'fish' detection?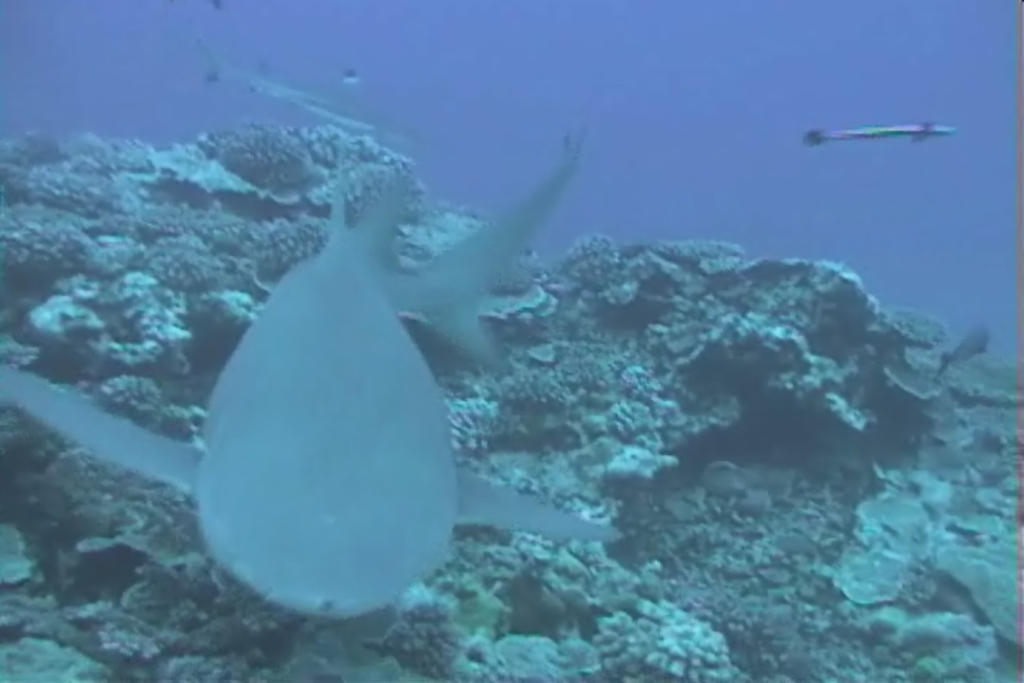
rect(195, 34, 394, 134)
